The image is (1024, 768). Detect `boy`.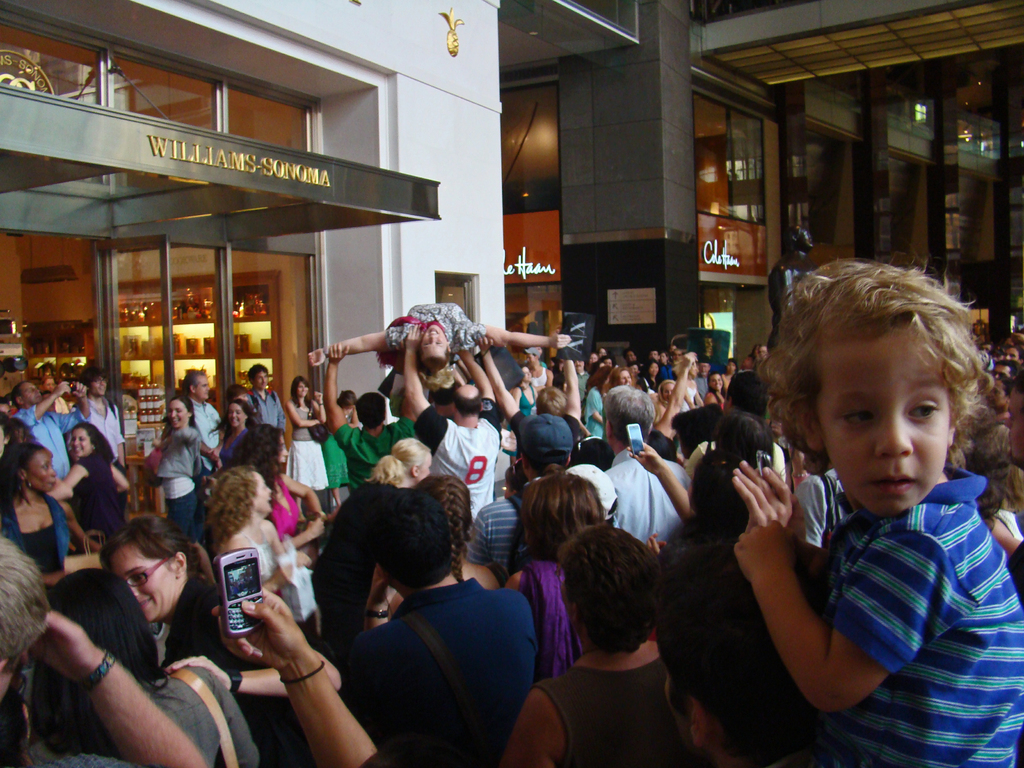
Detection: [x1=307, y1=291, x2=573, y2=381].
